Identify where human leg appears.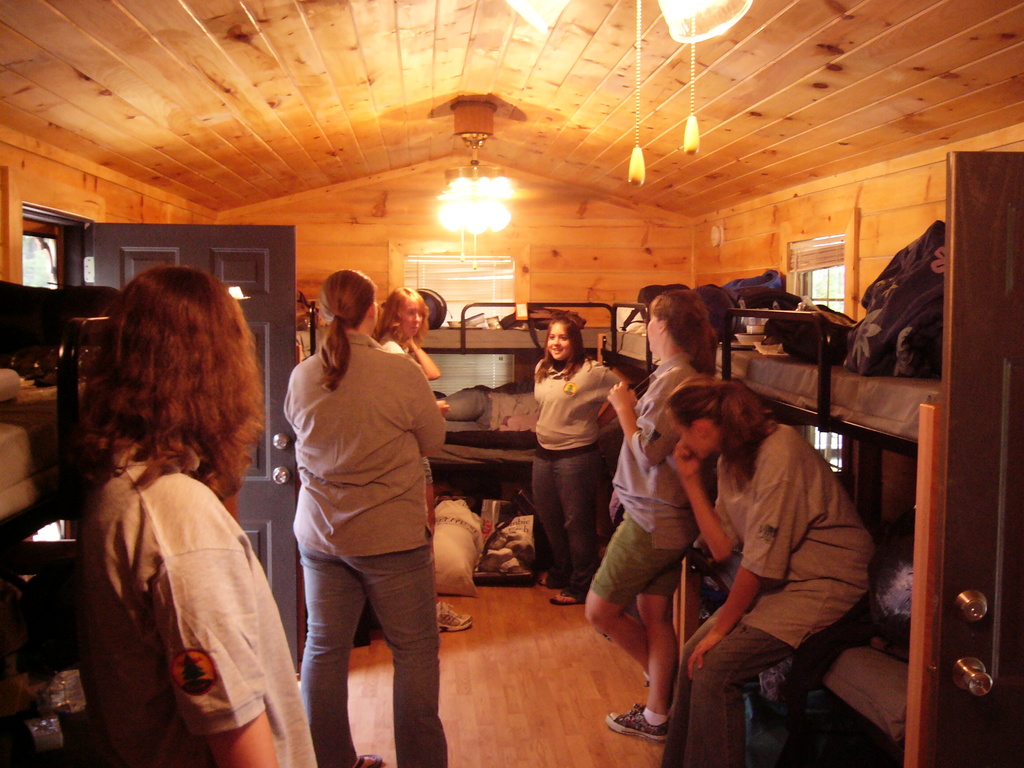
Appears at bbox=(587, 511, 678, 671).
